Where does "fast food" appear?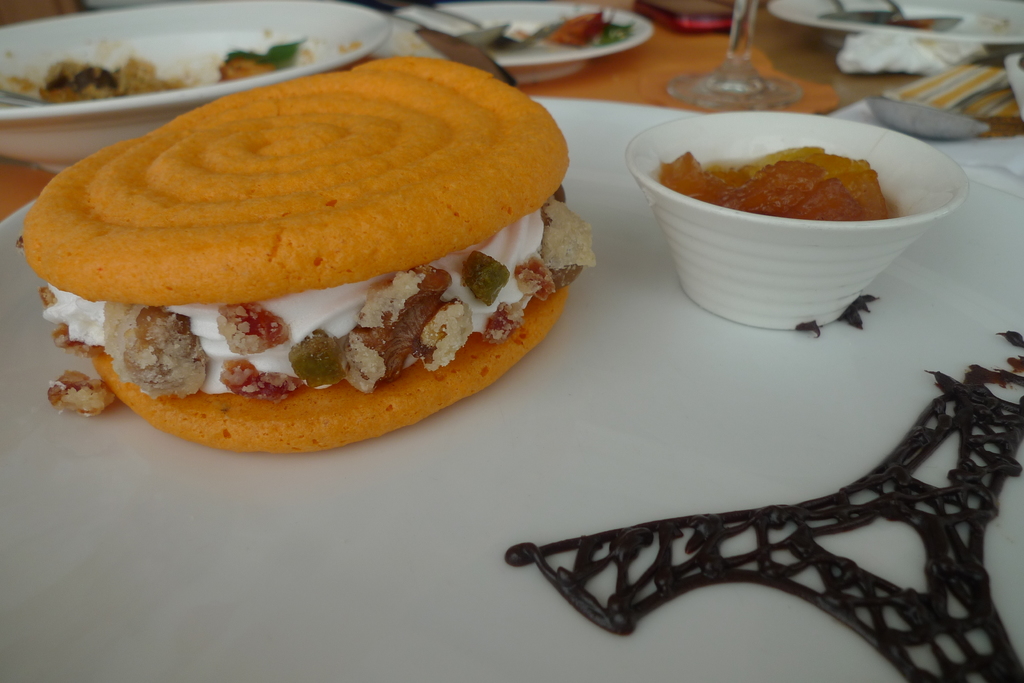
Appears at crop(15, 54, 600, 454).
